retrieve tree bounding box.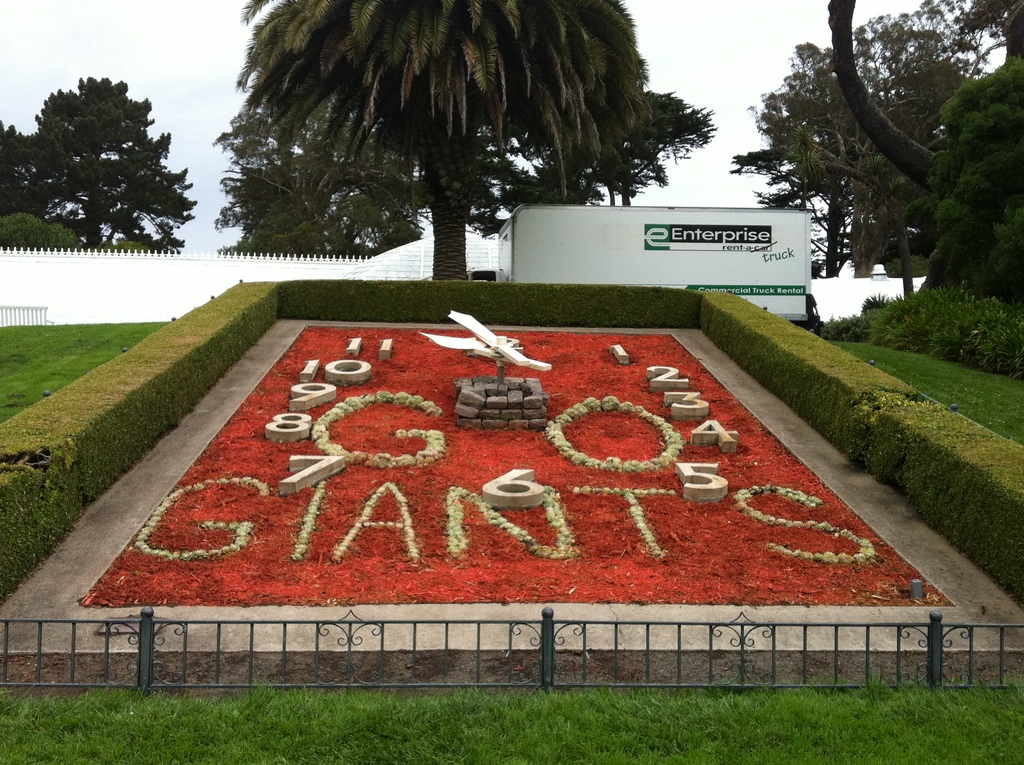
Bounding box: box(740, 38, 909, 282).
